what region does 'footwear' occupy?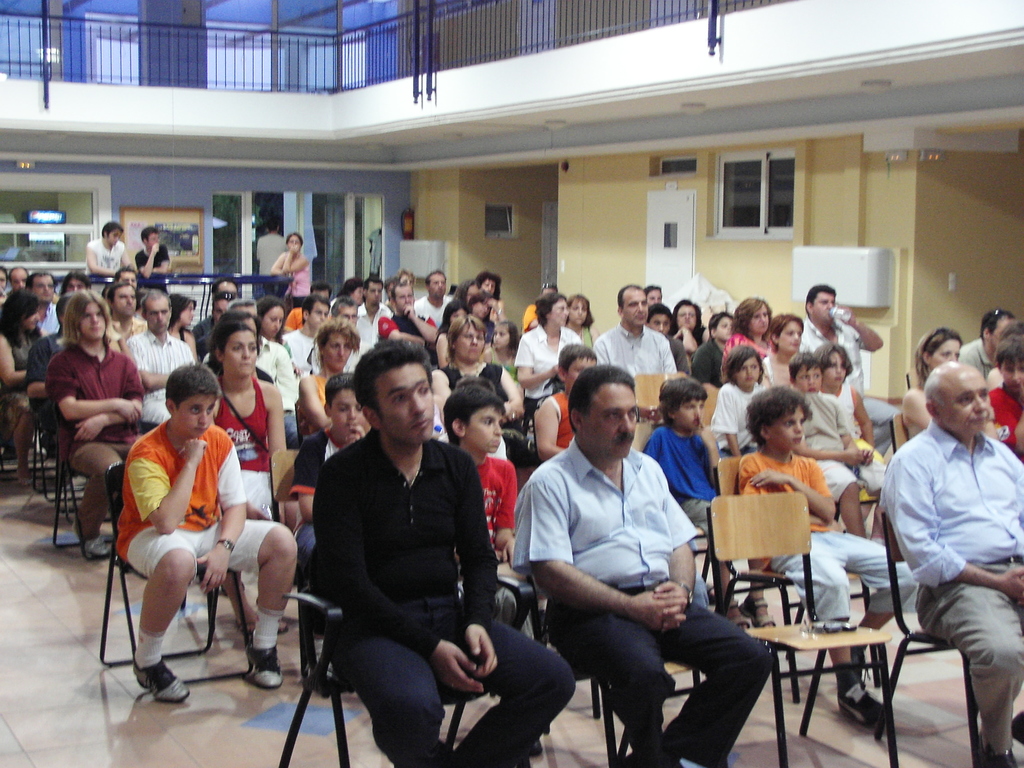
(249, 630, 278, 689).
